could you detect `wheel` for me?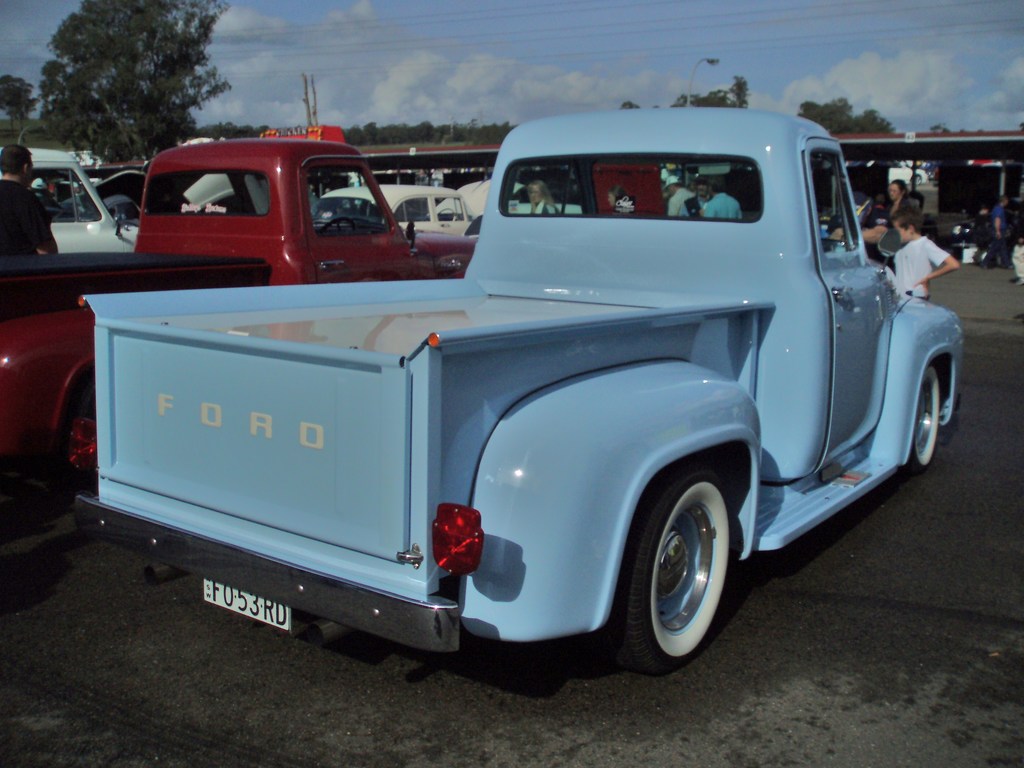
Detection result: l=322, t=216, r=353, b=236.
